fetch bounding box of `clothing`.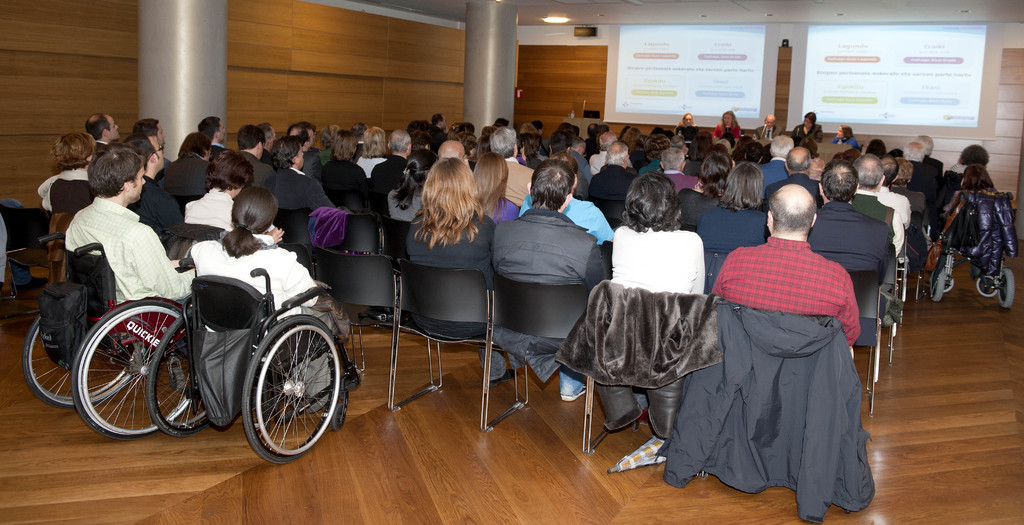
Bbox: {"x1": 316, "y1": 160, "x2": 368, "y2": 207}.
